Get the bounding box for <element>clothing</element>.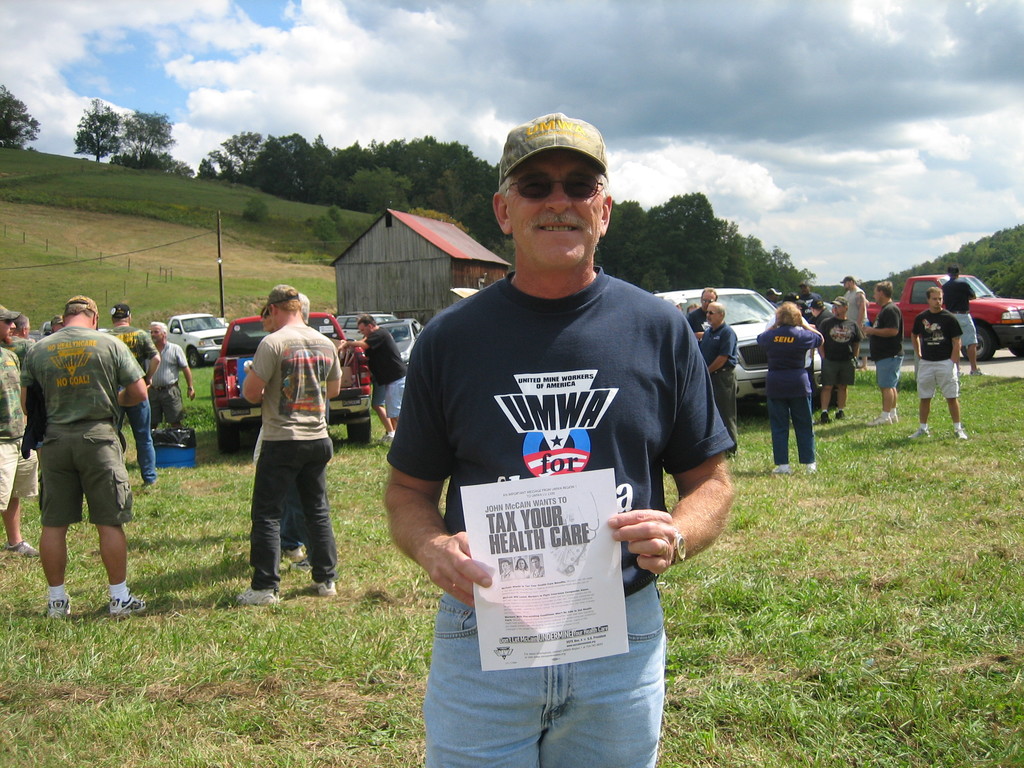
crop(916, 304, 968, 406).
